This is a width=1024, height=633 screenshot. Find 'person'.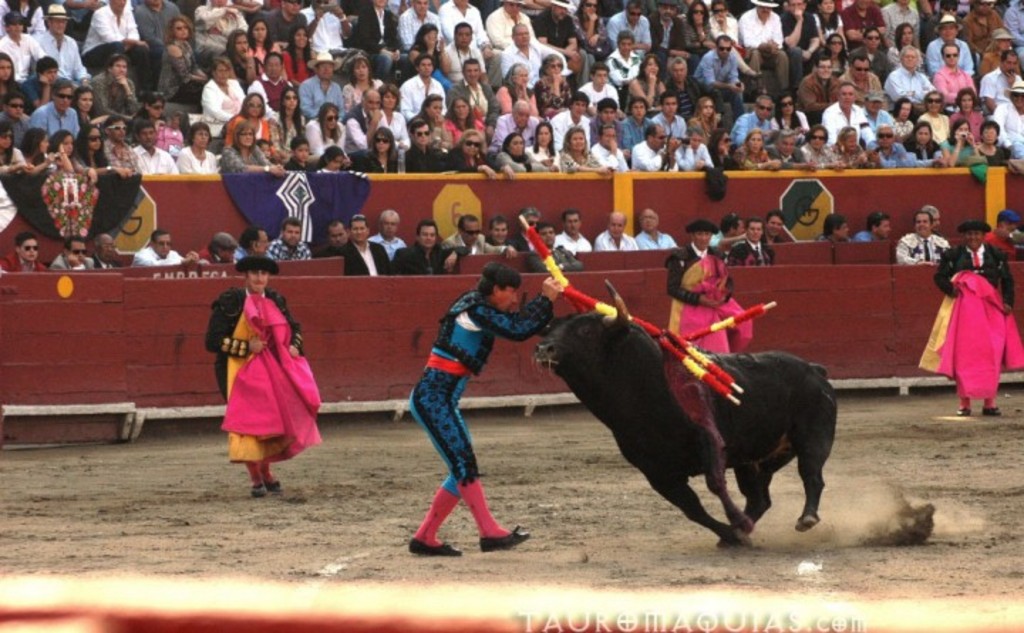
Bounding box: box(594, 97, 616, 128).
